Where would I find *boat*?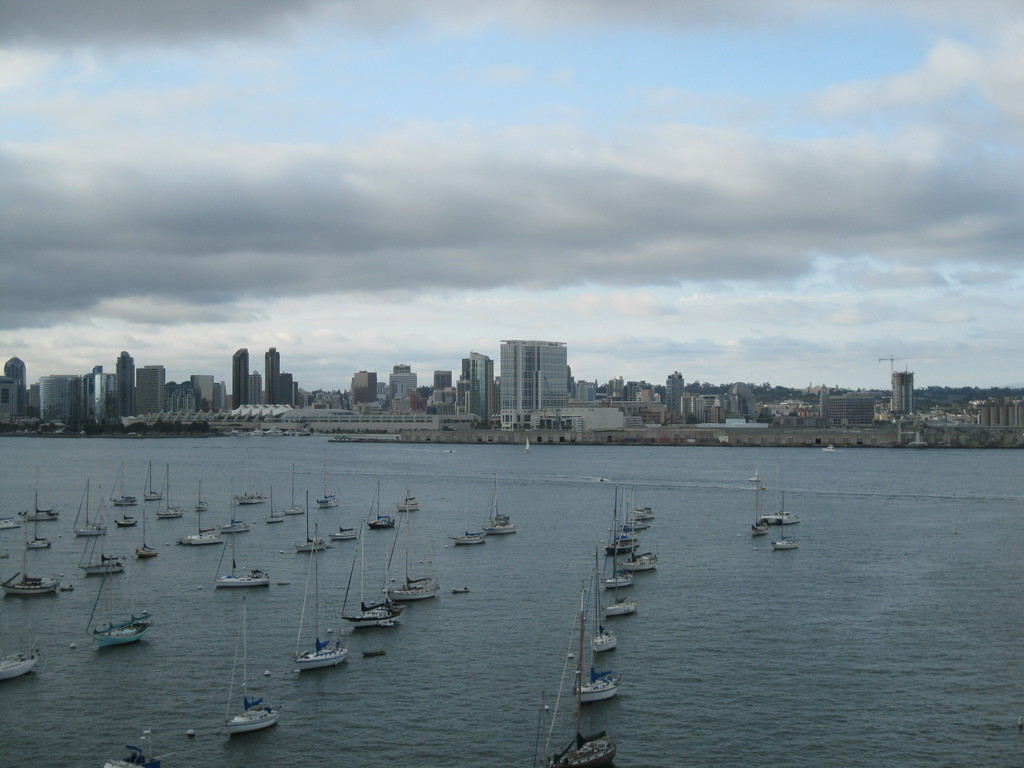
At x1=25, y1=516, x2=54, y2=551.
